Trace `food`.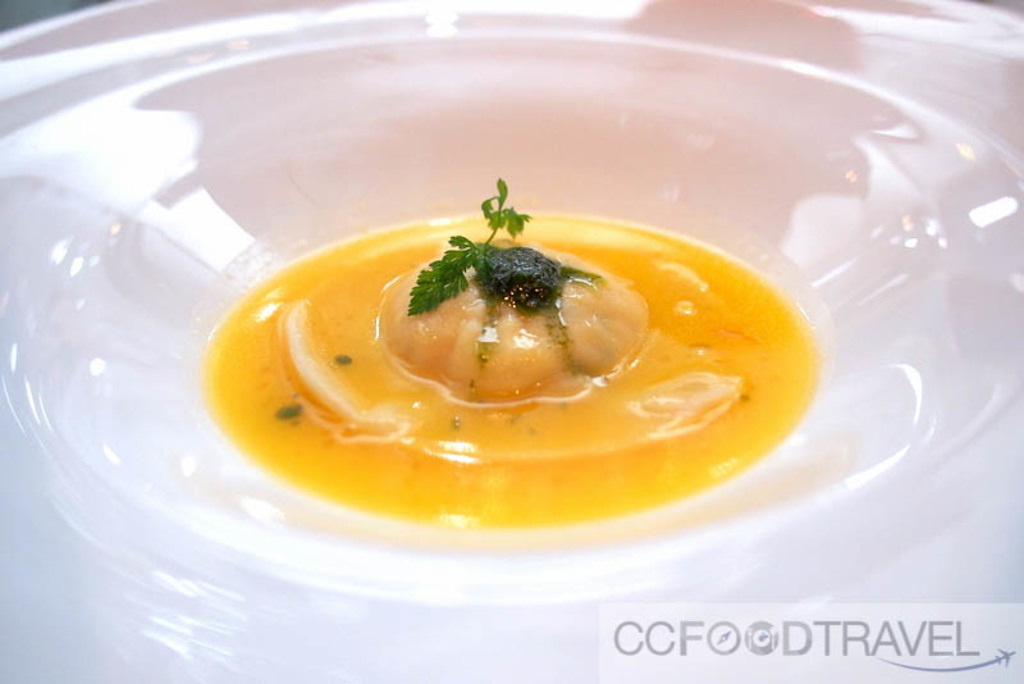
Traced to 230/208/799/511.
